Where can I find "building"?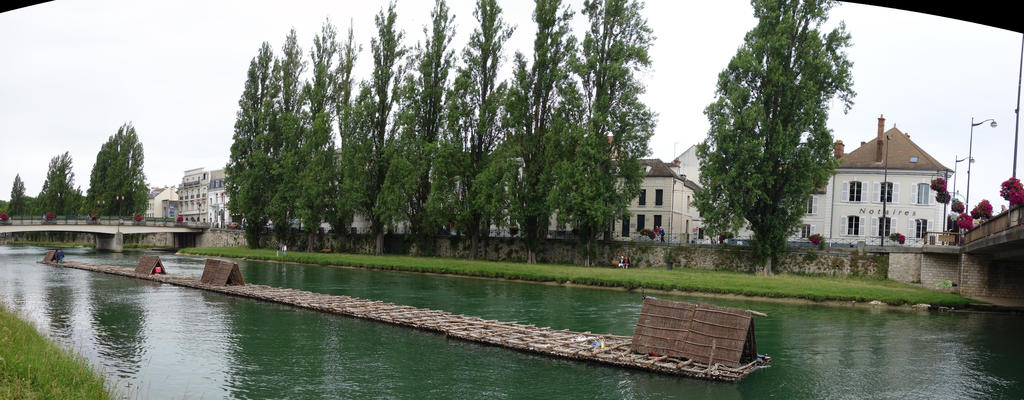
You can find it at [724, 116, 957, 246].
